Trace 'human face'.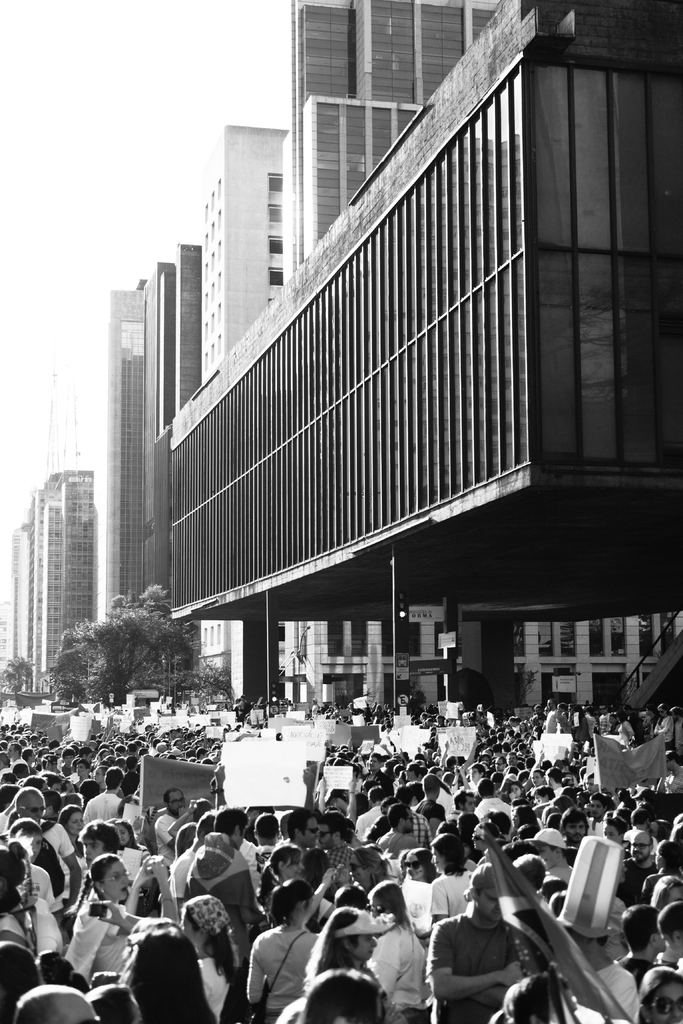
Traced to 82,840,105,870.
